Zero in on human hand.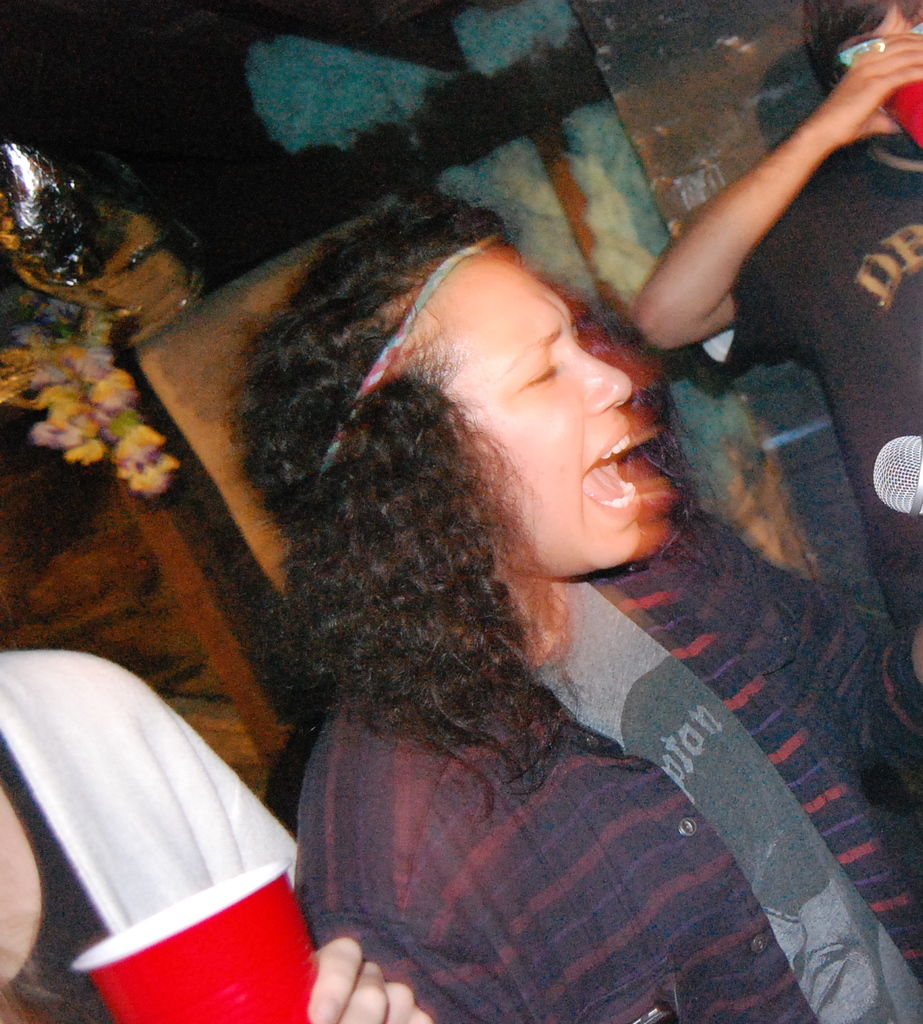
Zeroed in: pyautogui.locateOnScreen(306, 936, 432, 1023).
